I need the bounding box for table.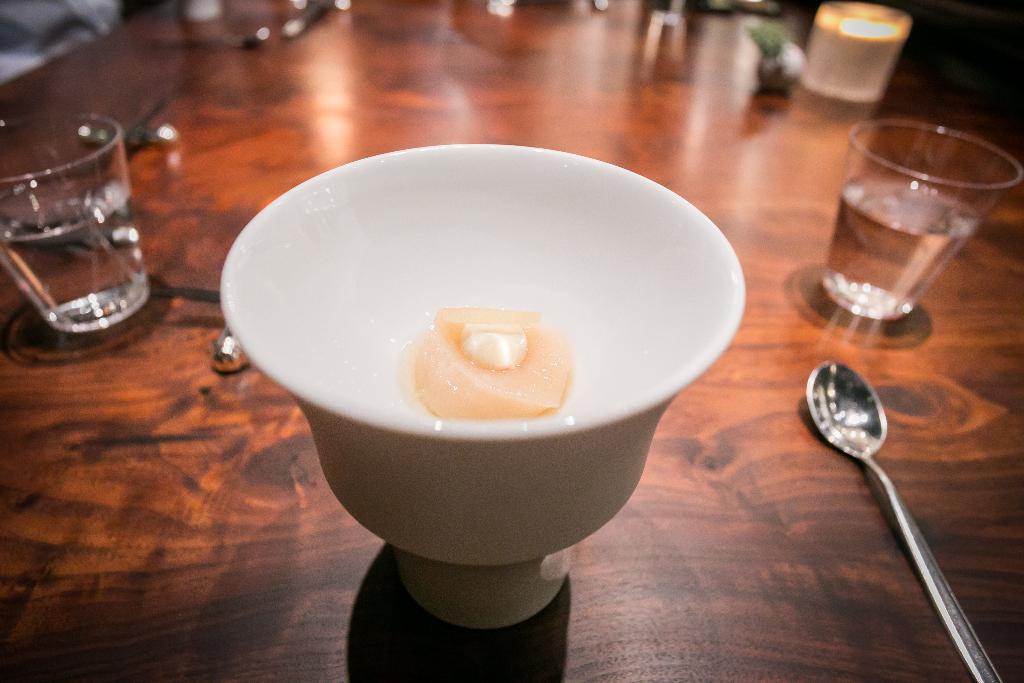
Here it is: bbox=[0, 0, 1023, 682].
